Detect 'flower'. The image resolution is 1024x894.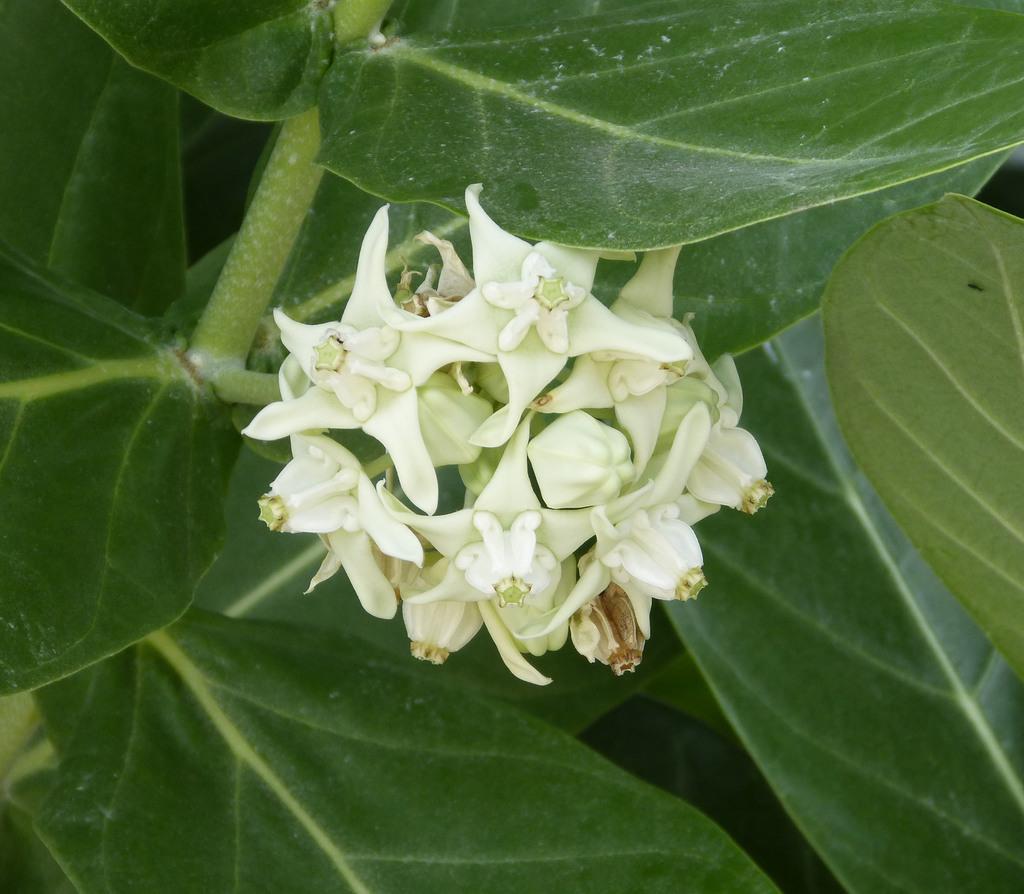
<bbox>250, 203, 754, 682</bbox>.
